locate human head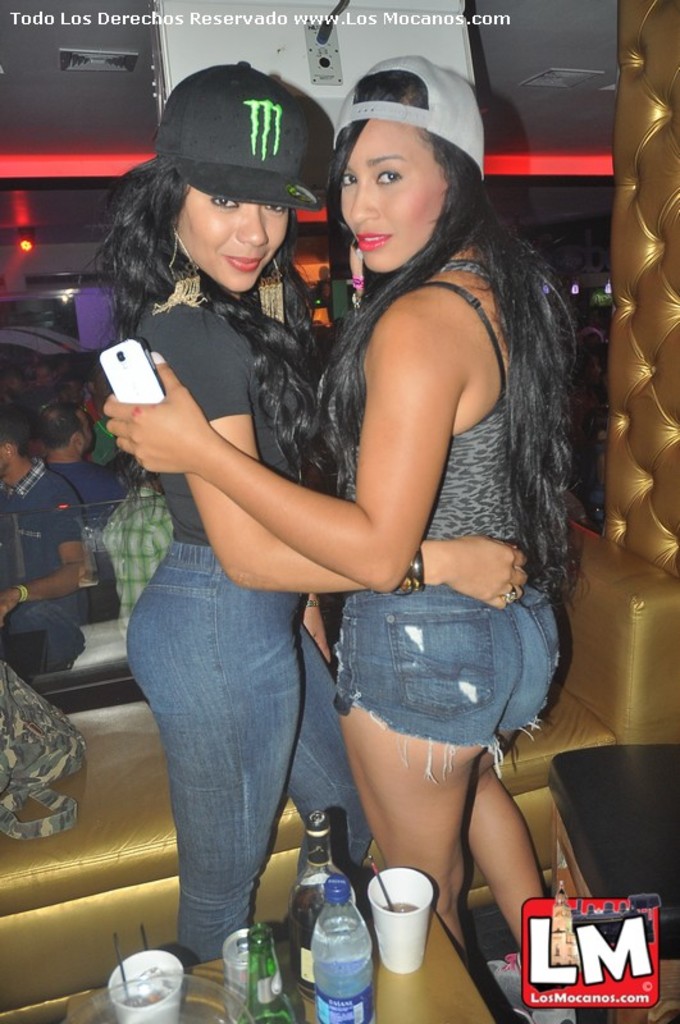
(x1=33, y1=404, x2=95, y2=454)
